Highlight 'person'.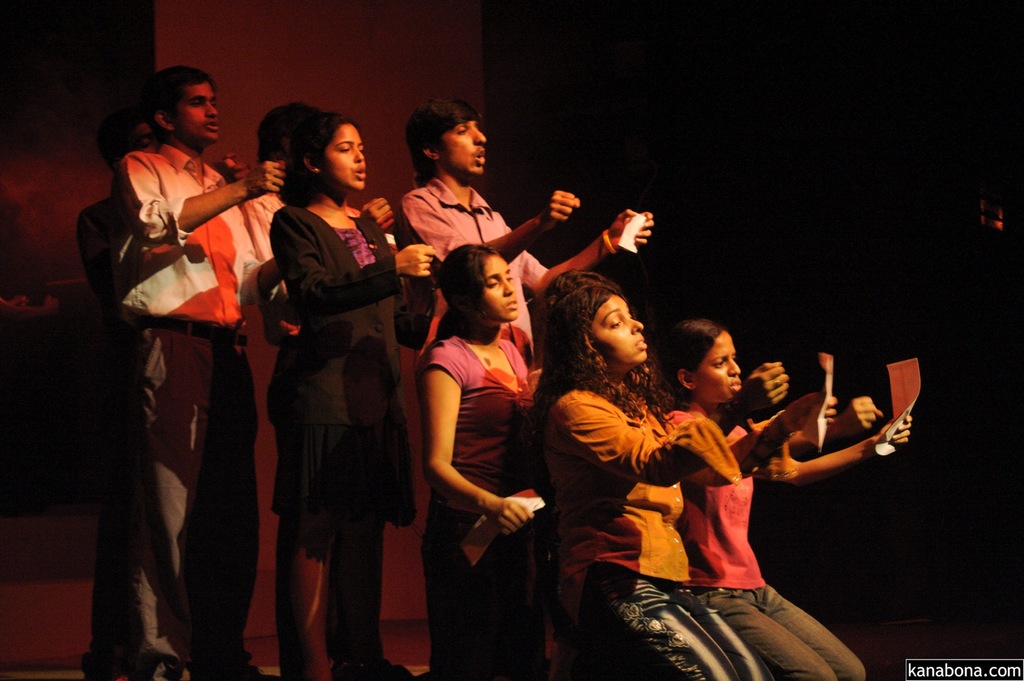
Highlighted region: crop(545, 272, 786, 678).
